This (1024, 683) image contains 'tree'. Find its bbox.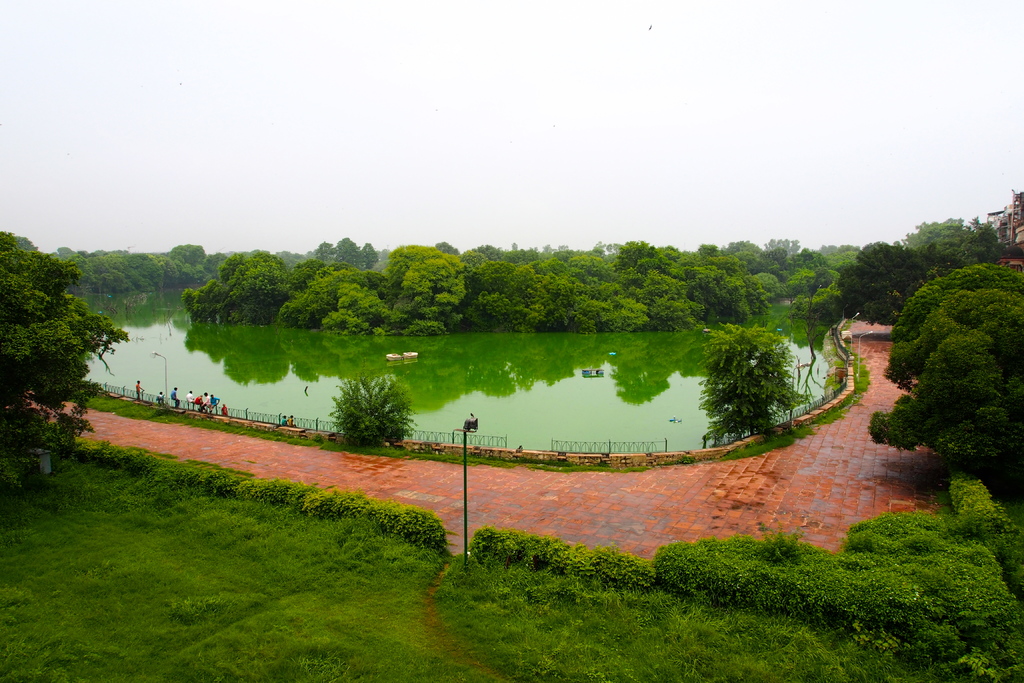
locate(836, 238, 931, 324).
